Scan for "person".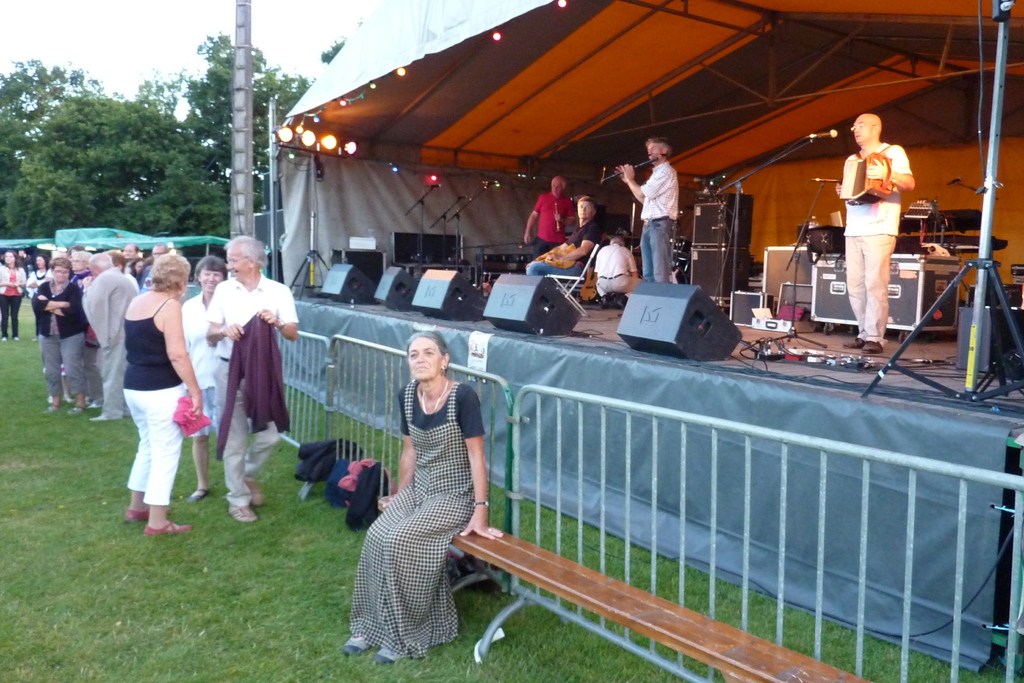
Scan result: <region>524, 175, 580, 241</region>.
